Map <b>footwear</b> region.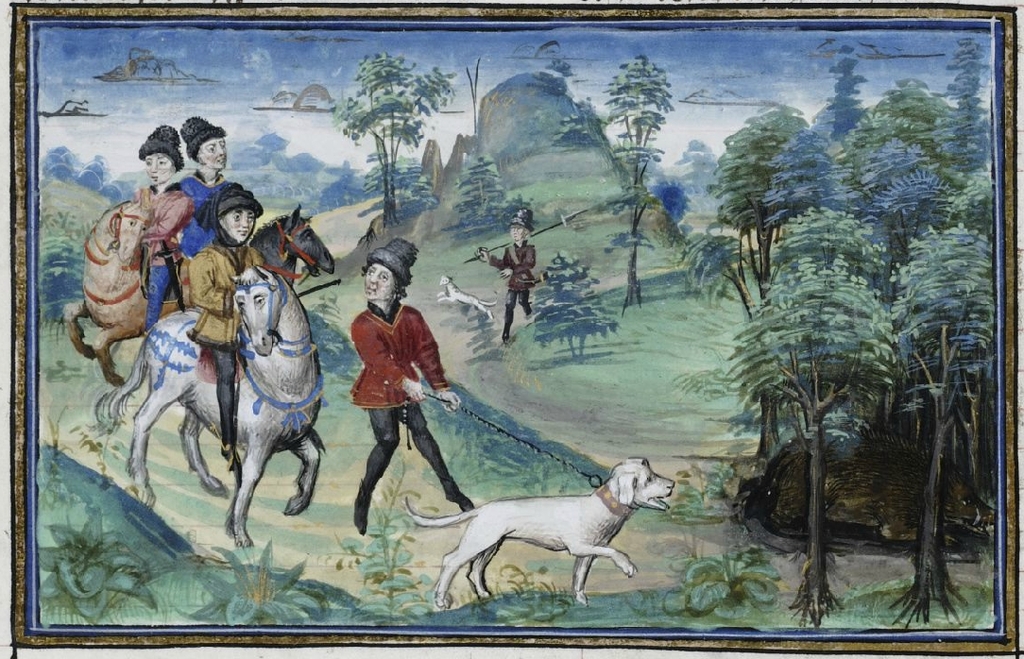
Mapped to box=[524, 299, 531, 316].
